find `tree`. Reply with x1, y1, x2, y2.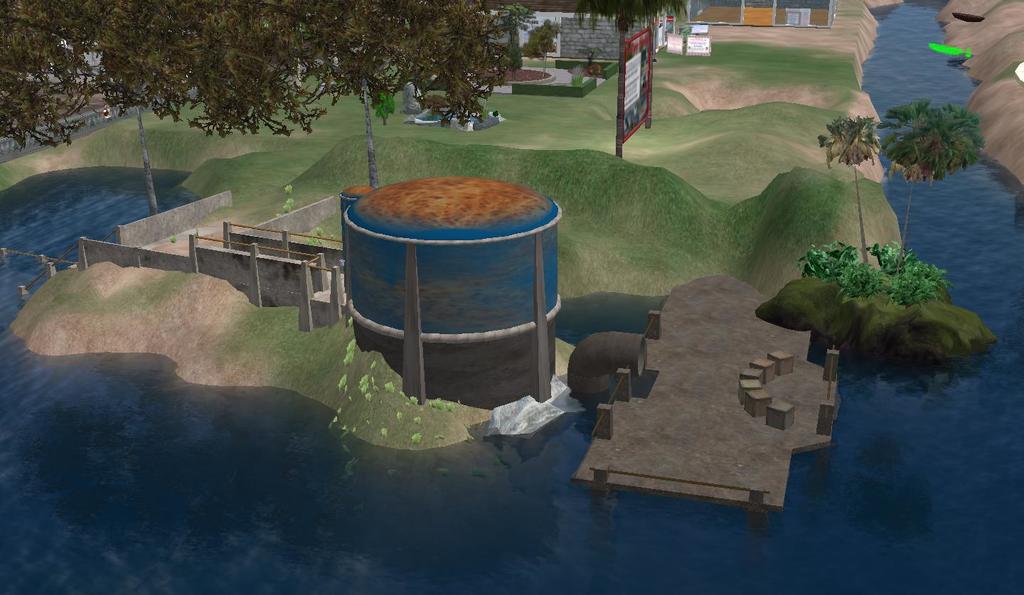
574, 0, 690, 46.
